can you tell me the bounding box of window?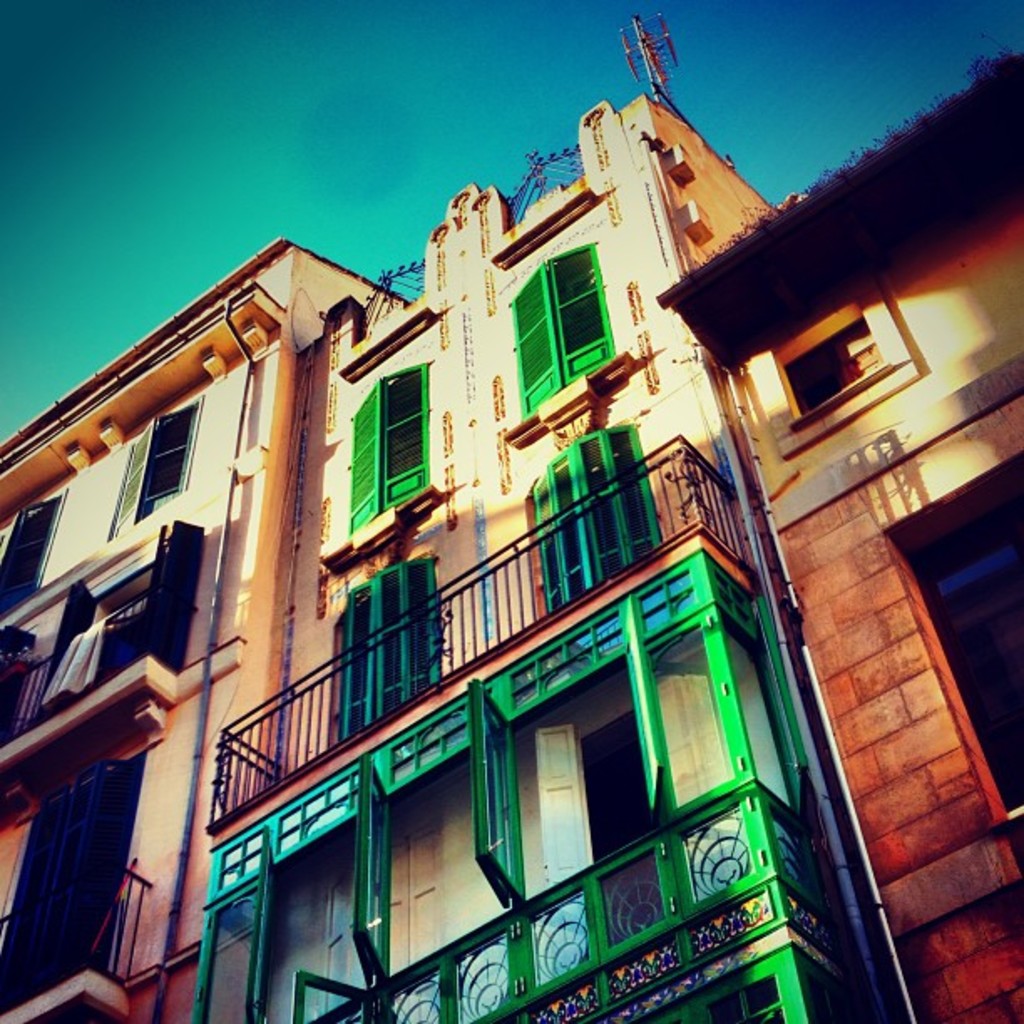
582, 709, 683, 965.
